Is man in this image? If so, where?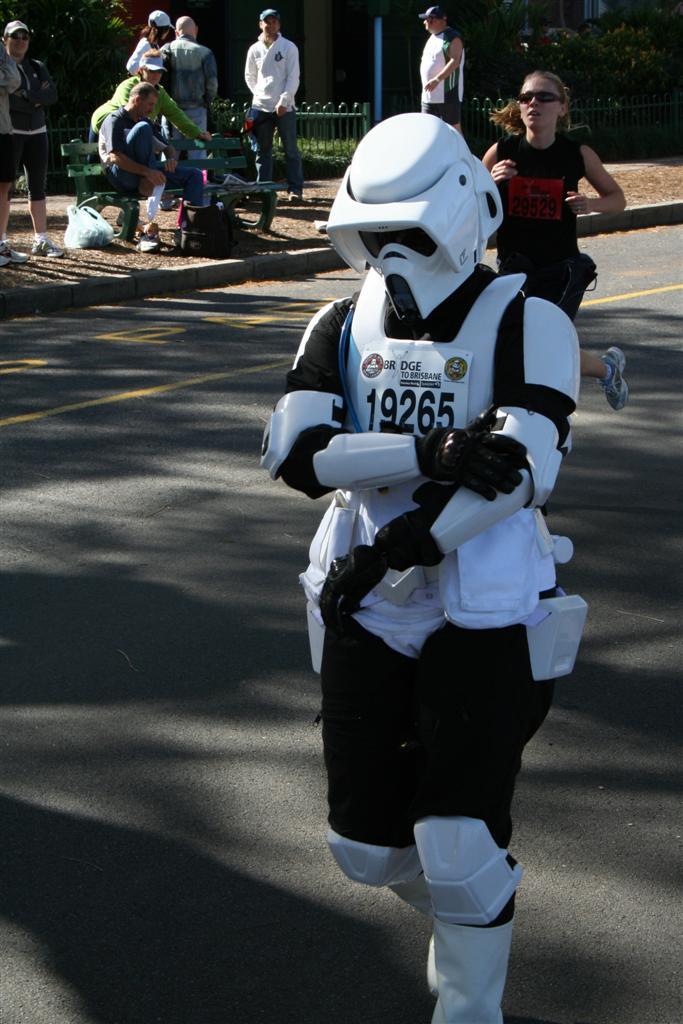
Yes, at BBox(0, 23, 58, 260).
